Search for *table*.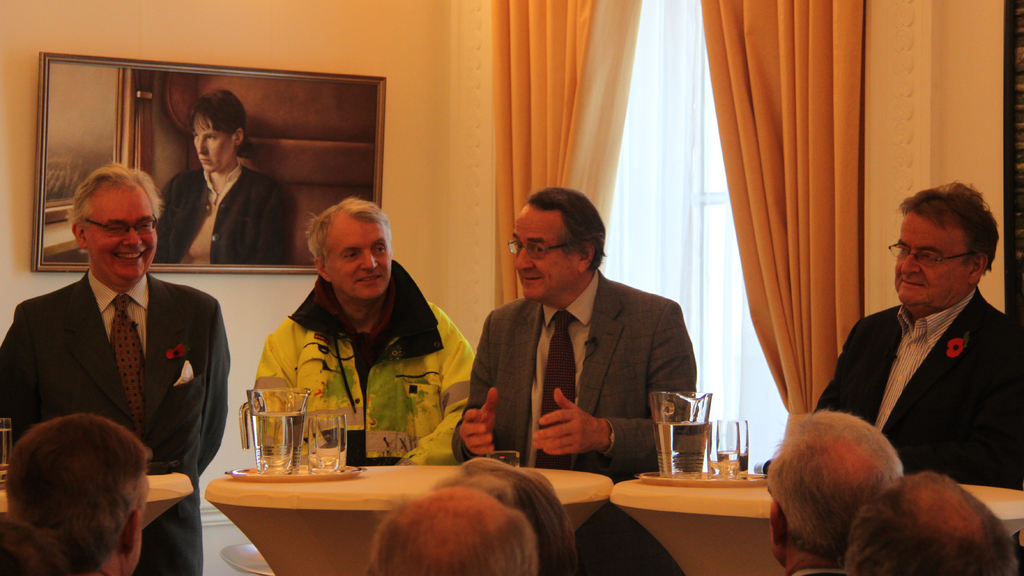
Found at <region>200, 470, 616, 575</region>.
